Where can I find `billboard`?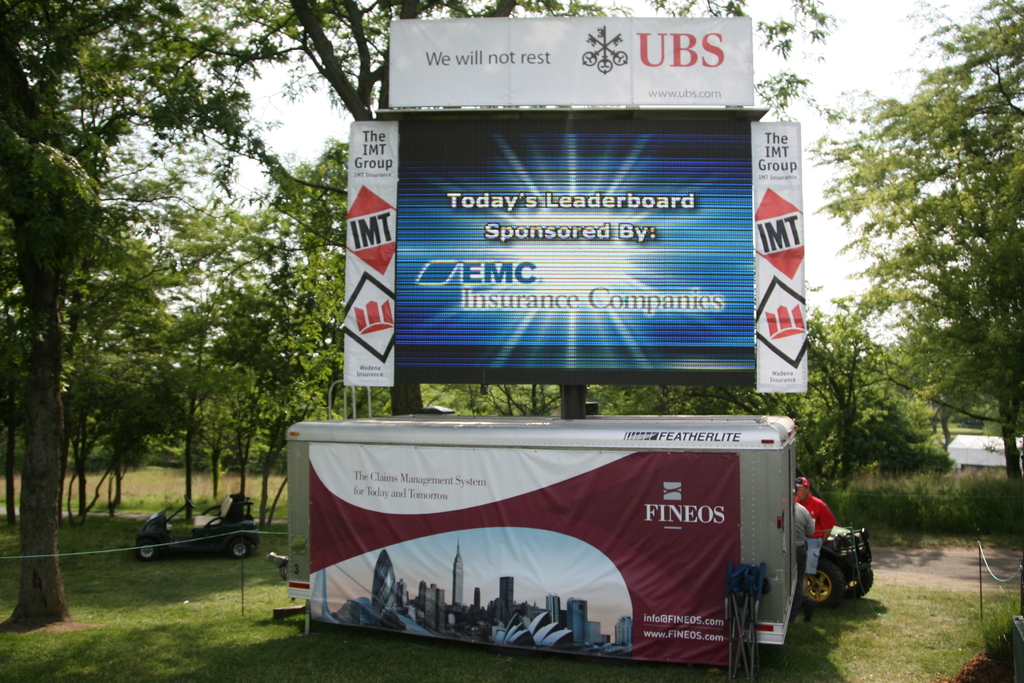
You can find it at 753:106:803:399.
